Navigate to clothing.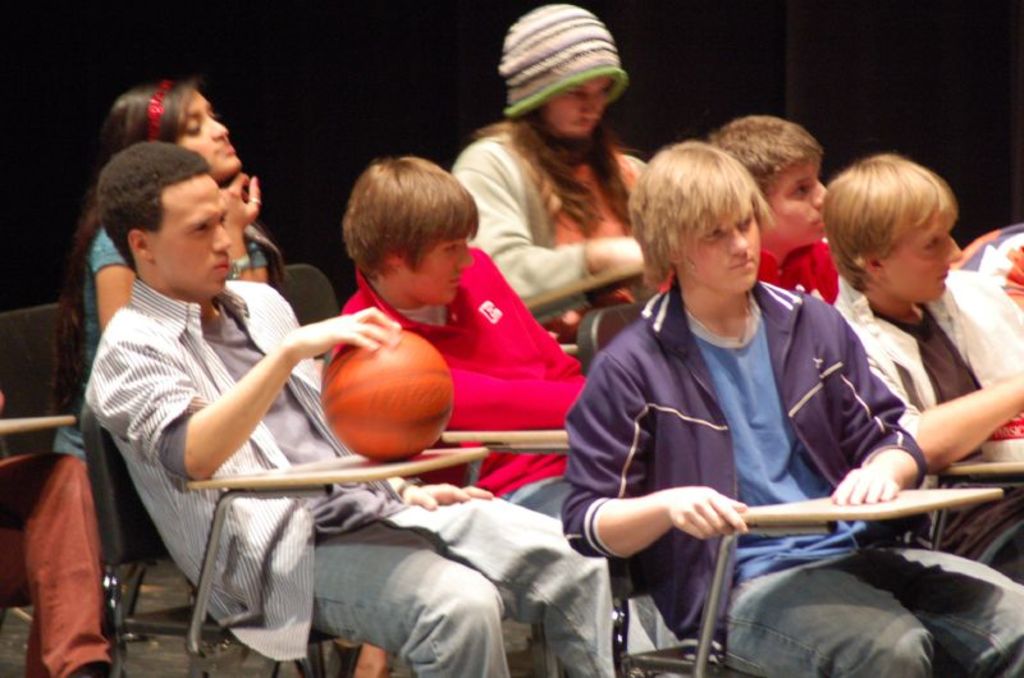
Navigation target: crop(46, 203, 269, 455).
